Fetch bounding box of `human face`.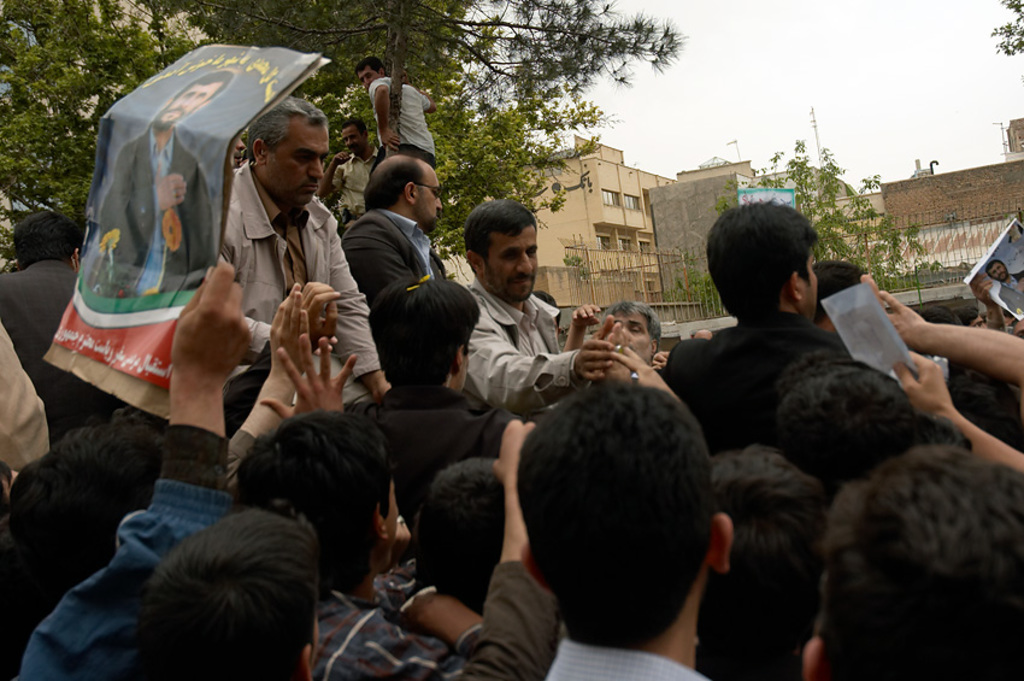
Bbox: 984/260/1010/283.
